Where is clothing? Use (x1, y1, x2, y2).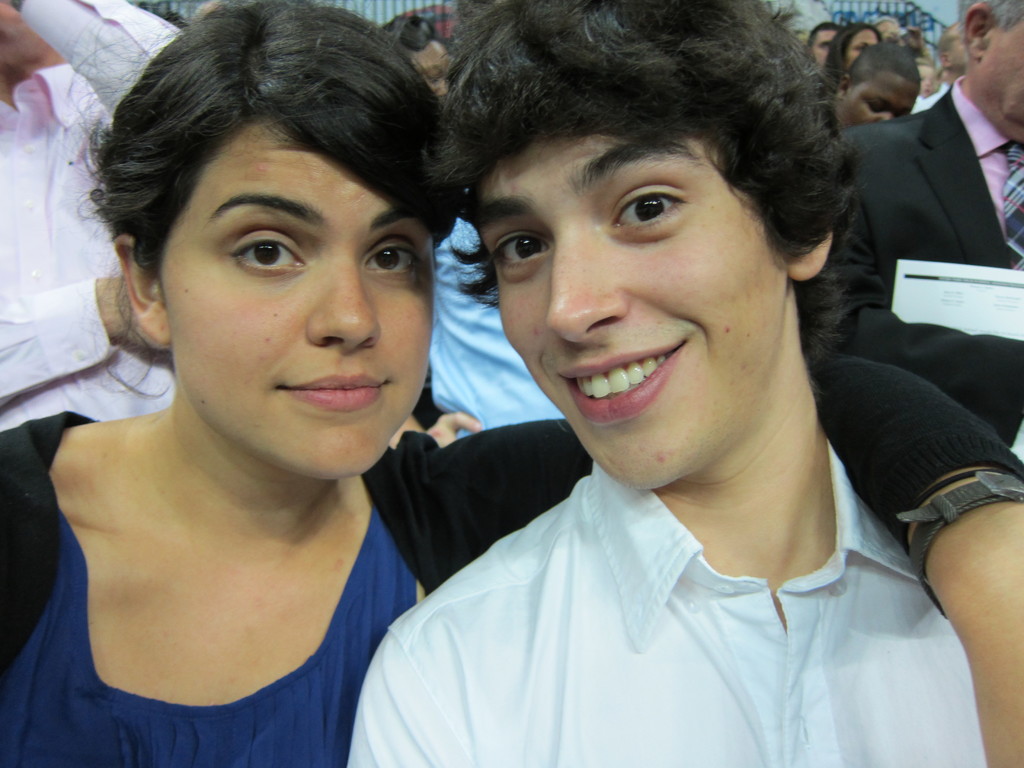
(0, 352, 1023, 766).
